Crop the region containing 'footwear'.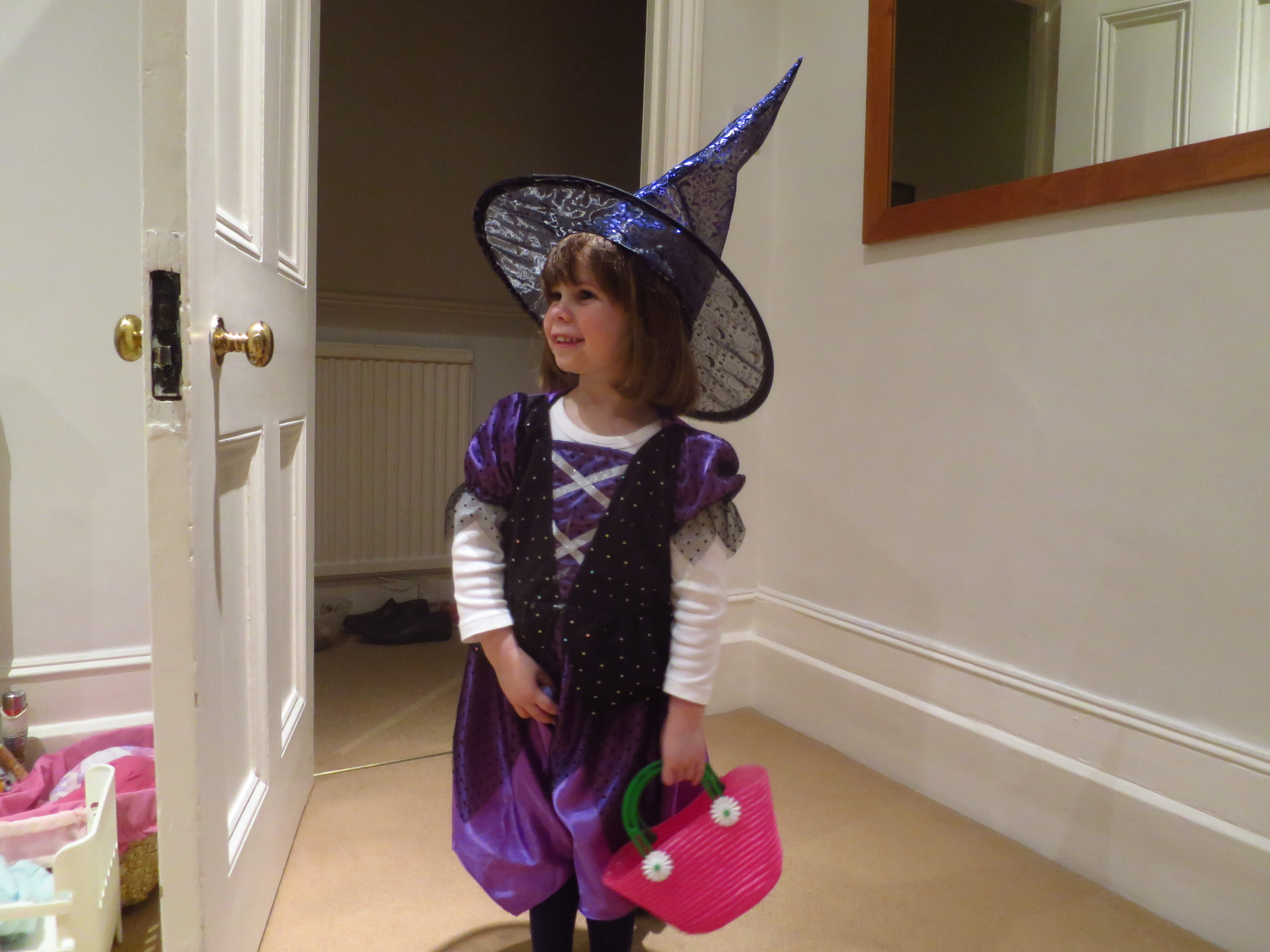
Crop region: 110:190:136:200.
